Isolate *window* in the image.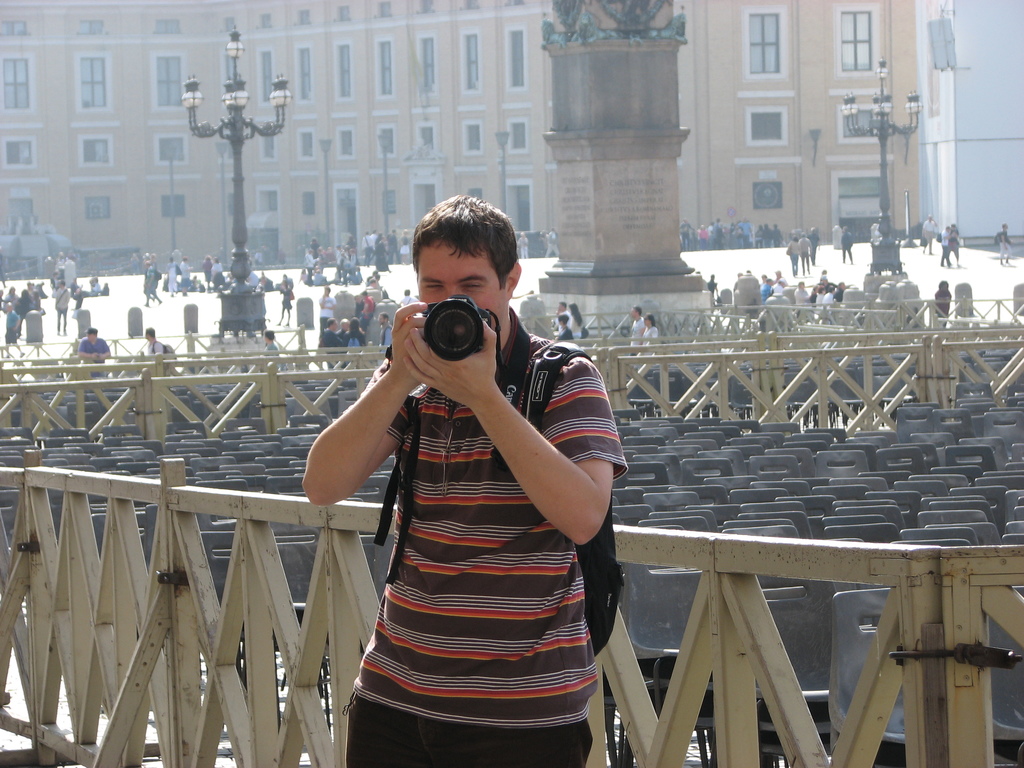
Isolated region: BBox(337, 130, 351, 154).
